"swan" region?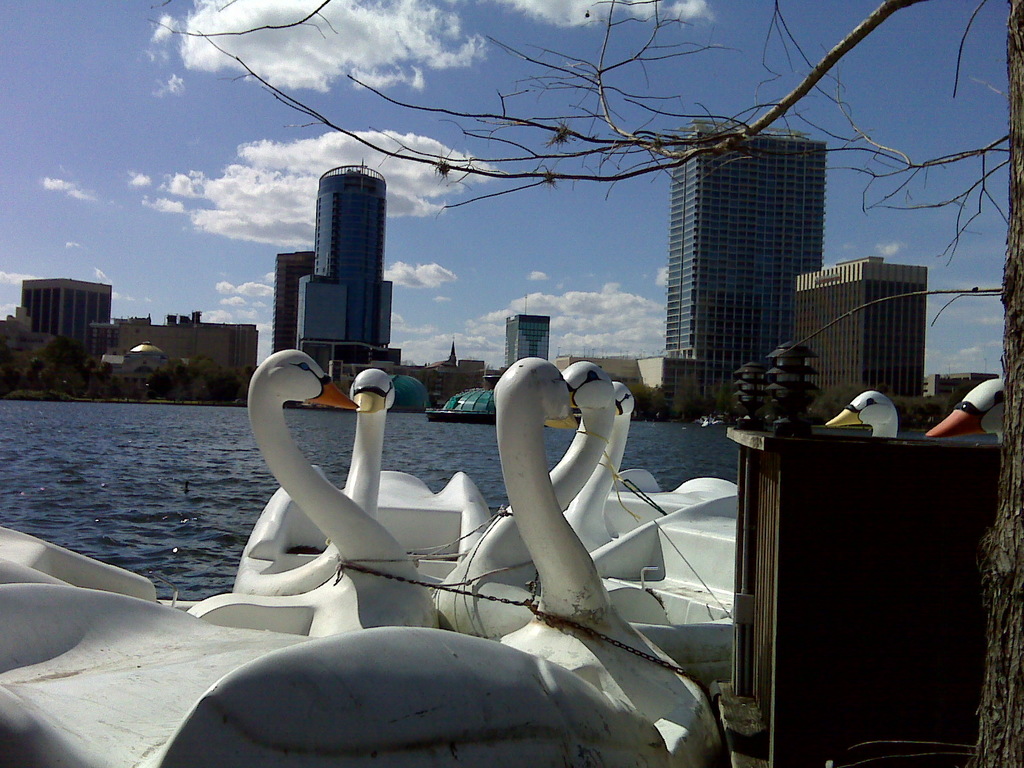
826,388,899,438
